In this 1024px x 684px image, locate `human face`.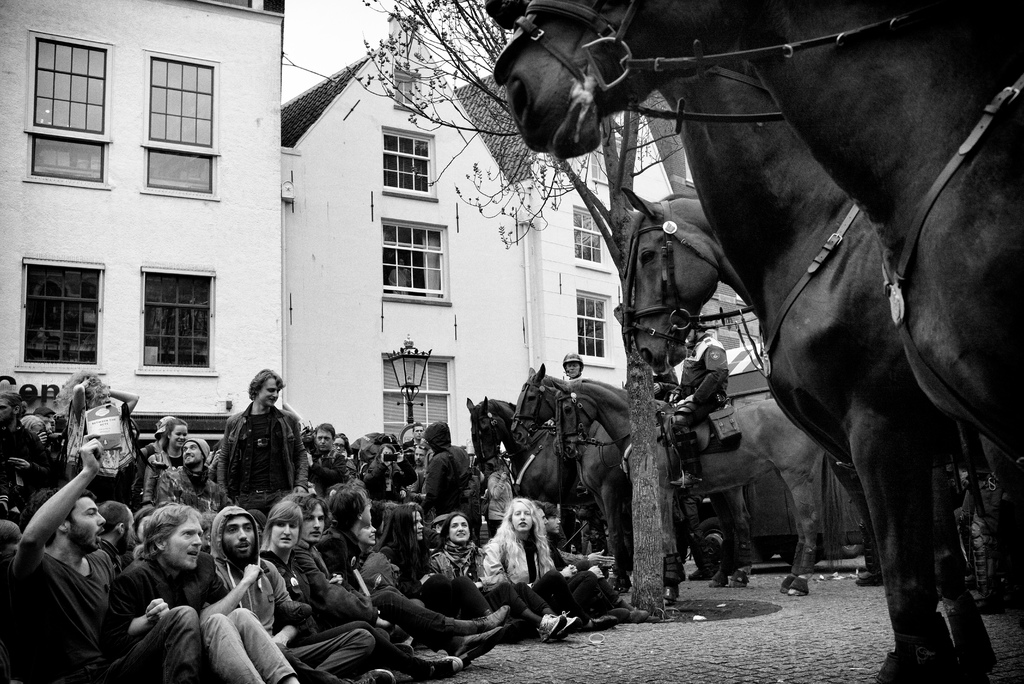
Bounding box: rect(505, 501, 531, 530).
